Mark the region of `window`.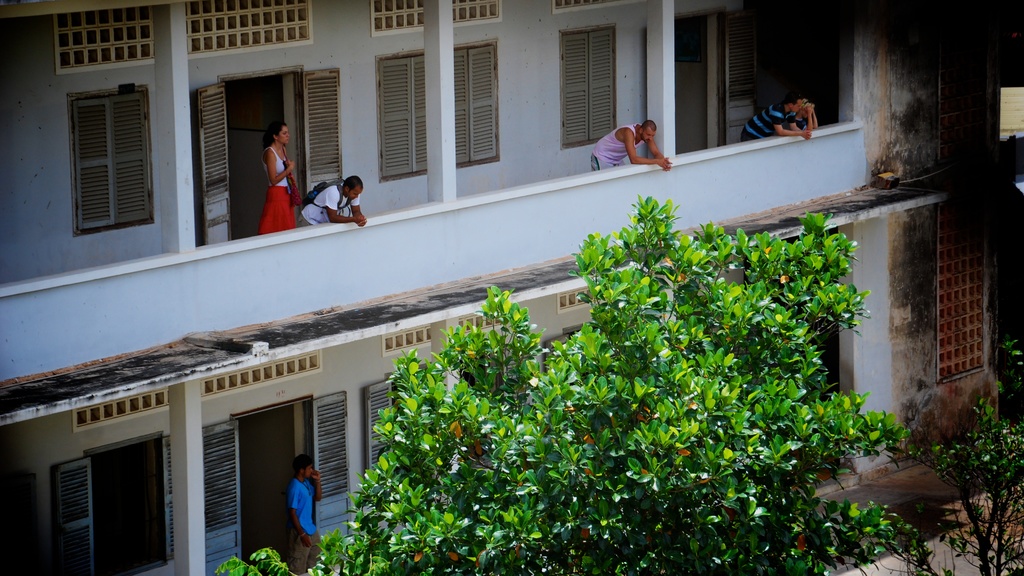
Region: pyautogui.locateOnScreen(69, 87, 157, 235).
